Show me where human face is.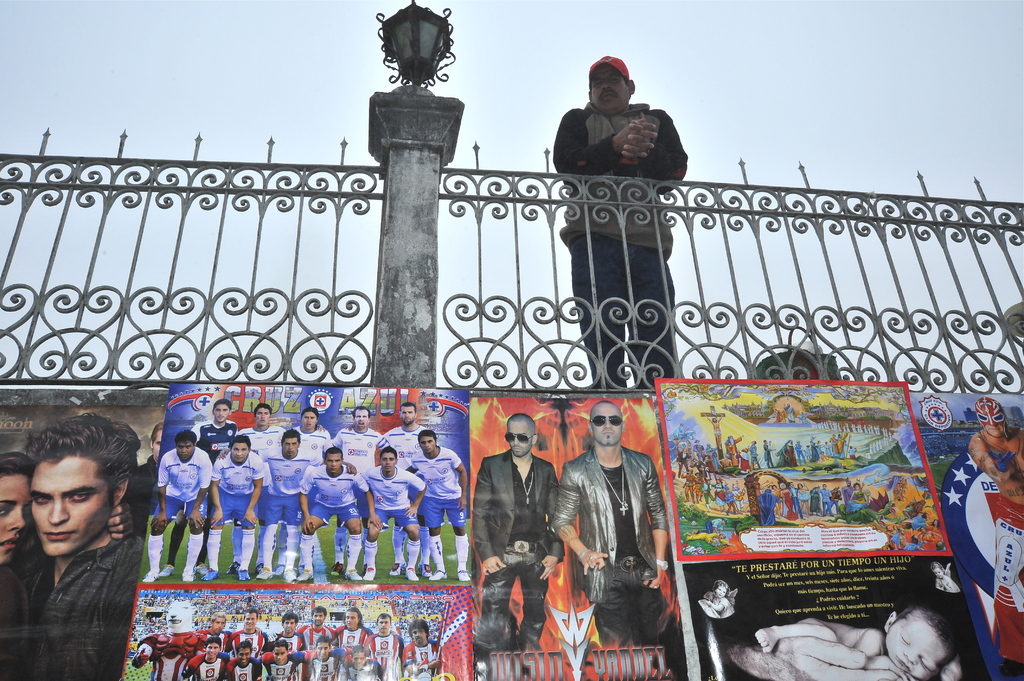
human face is at left=29, top=452, right=112, bottom=558.
